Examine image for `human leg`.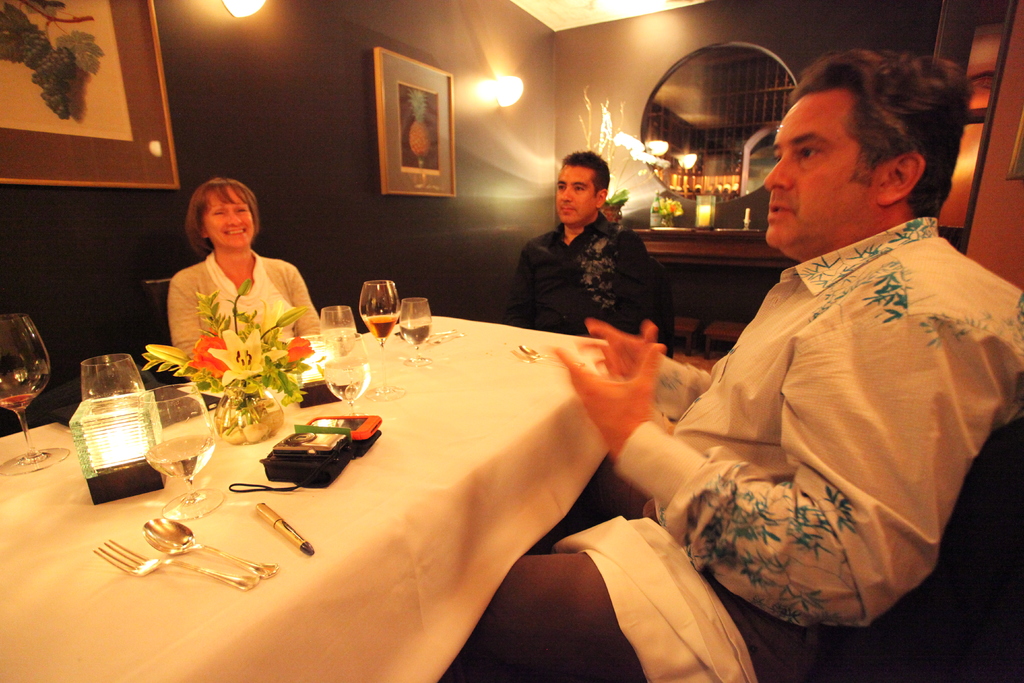
Examination result: (left=466, top=549, right=659, bottom=682).
